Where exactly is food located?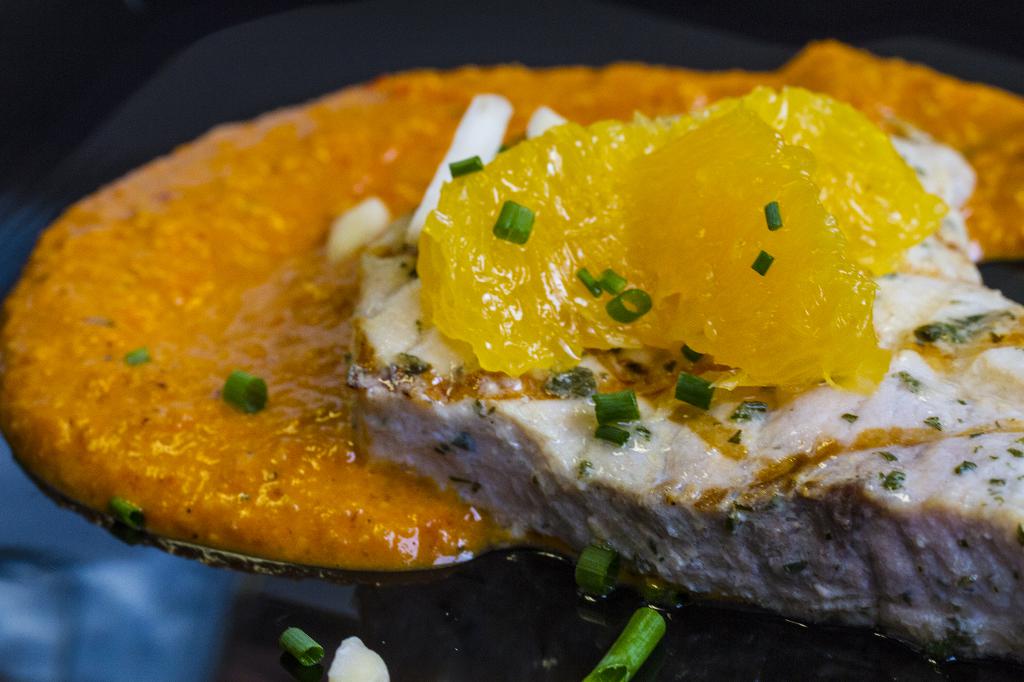
Its bounding box is (52, 37, 989, 616).
